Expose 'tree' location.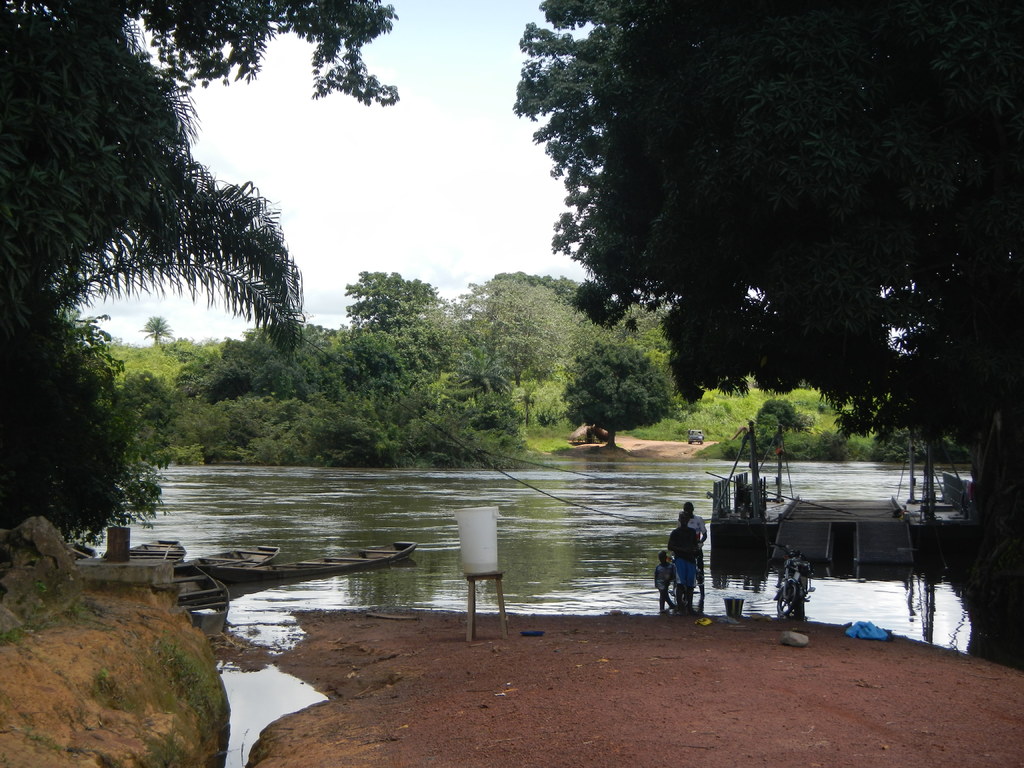
Exposed at {"x1": 563, "y1": 331, "x2": 677, "y2": 450}.
